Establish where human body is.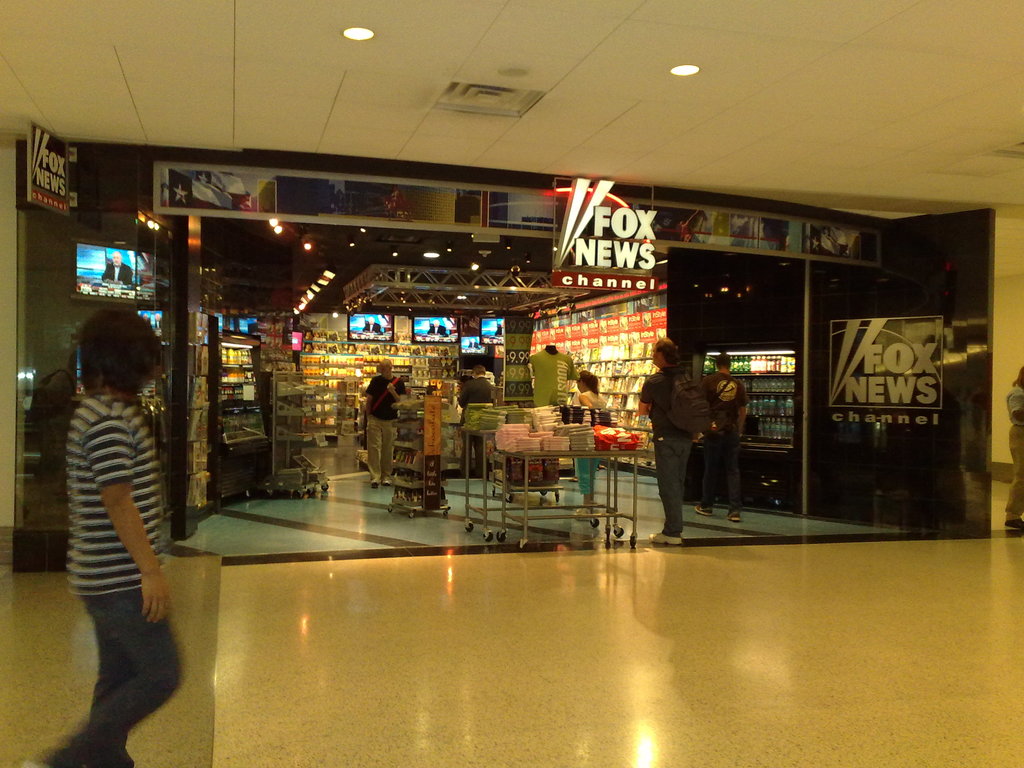
Established at Rect(459, 380, 497, 479).
